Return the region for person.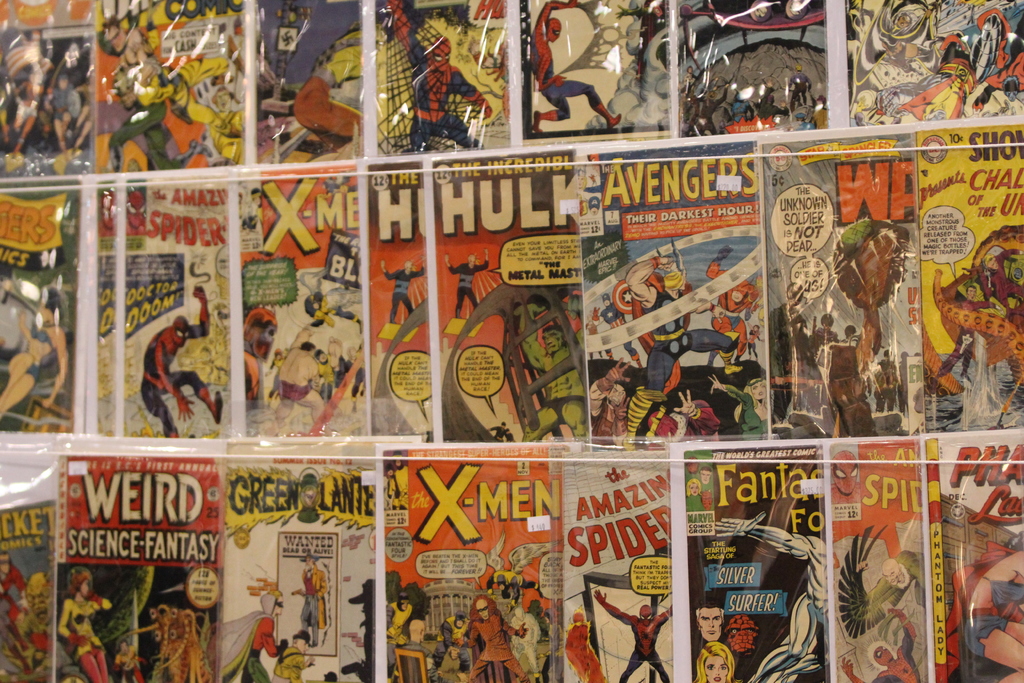
bbox=(372, 249, 428, 325).
